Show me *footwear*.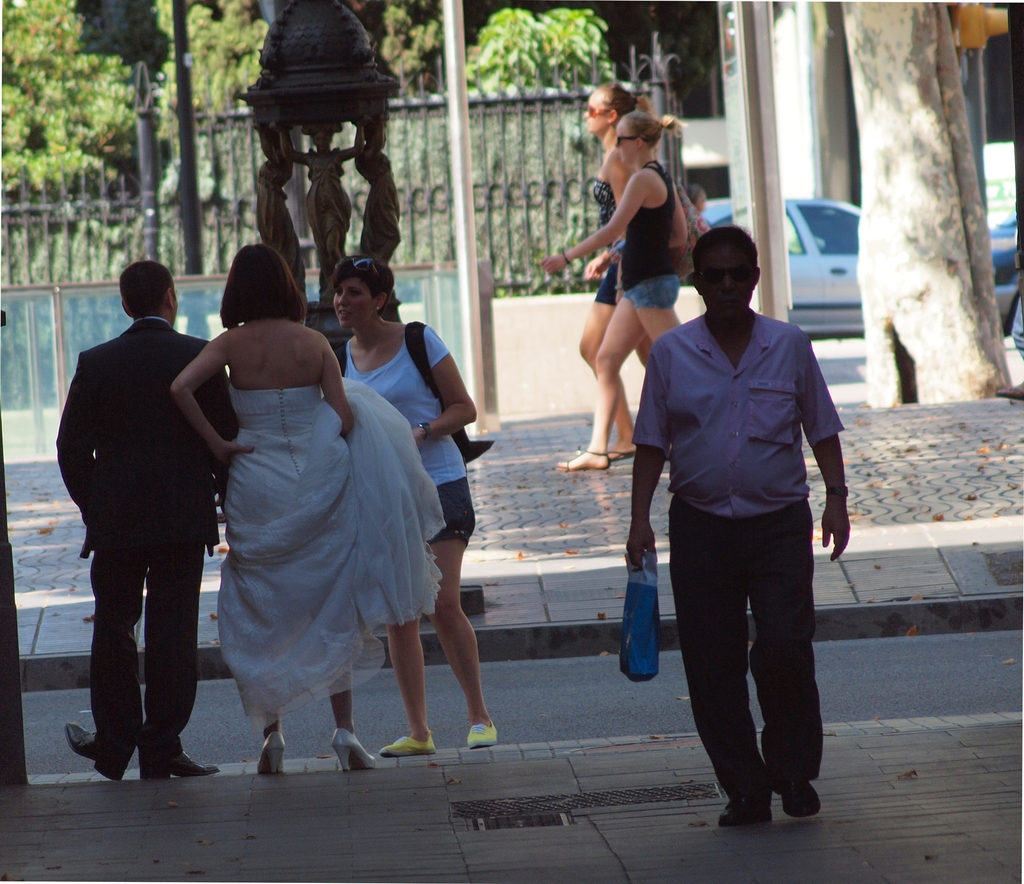
*footwear* is here: x1=776, y1=780, x2=833, y2=819.
